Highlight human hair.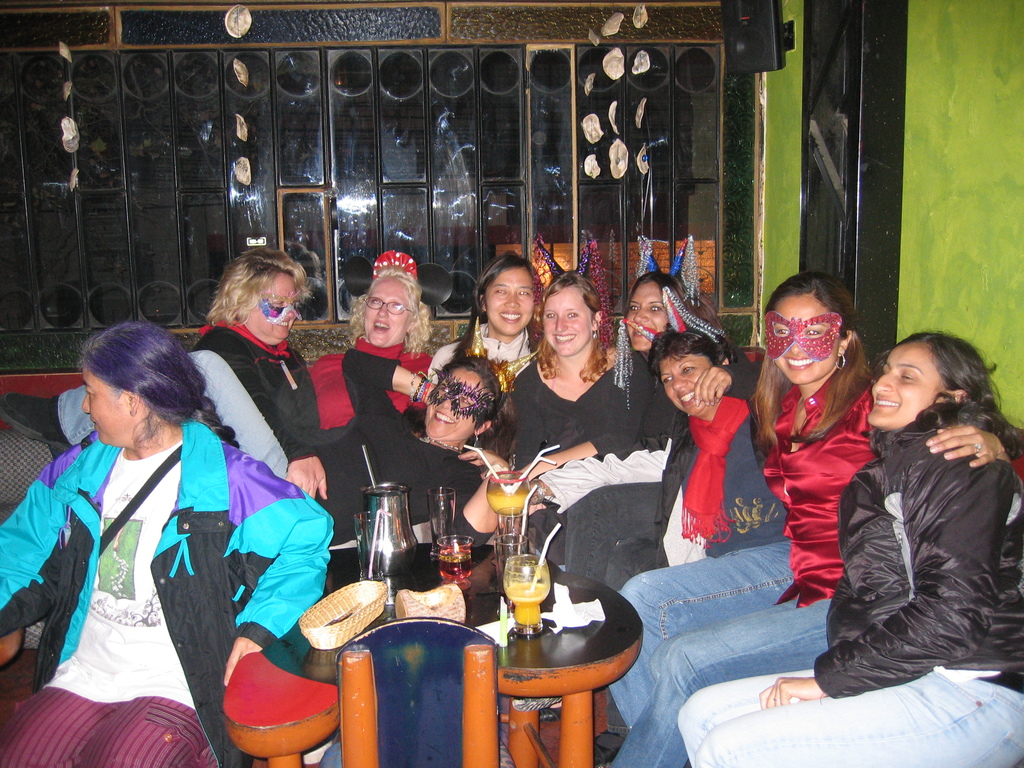
Highlighted region: 65:315:205:451.
